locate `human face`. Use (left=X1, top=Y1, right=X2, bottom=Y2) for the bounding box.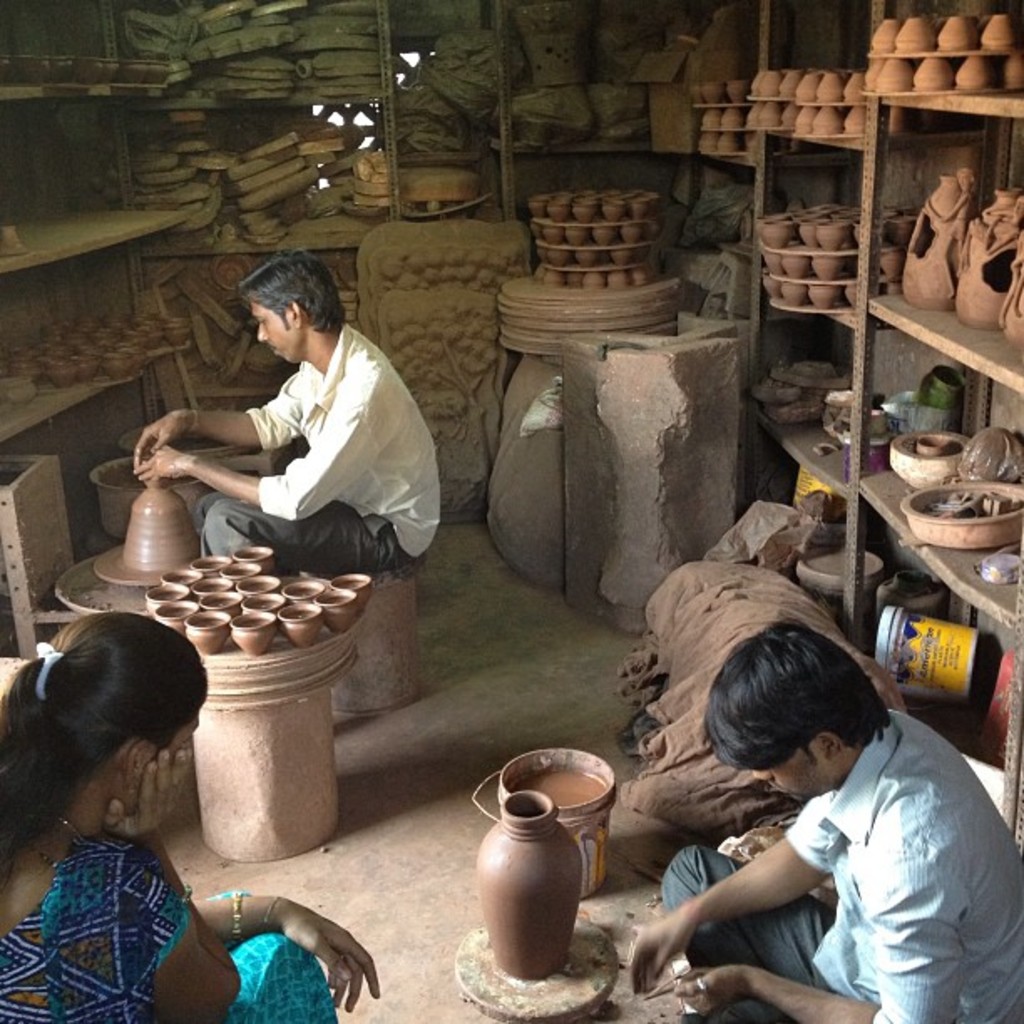
(left=254, top=300, right=300, bottom=365).
